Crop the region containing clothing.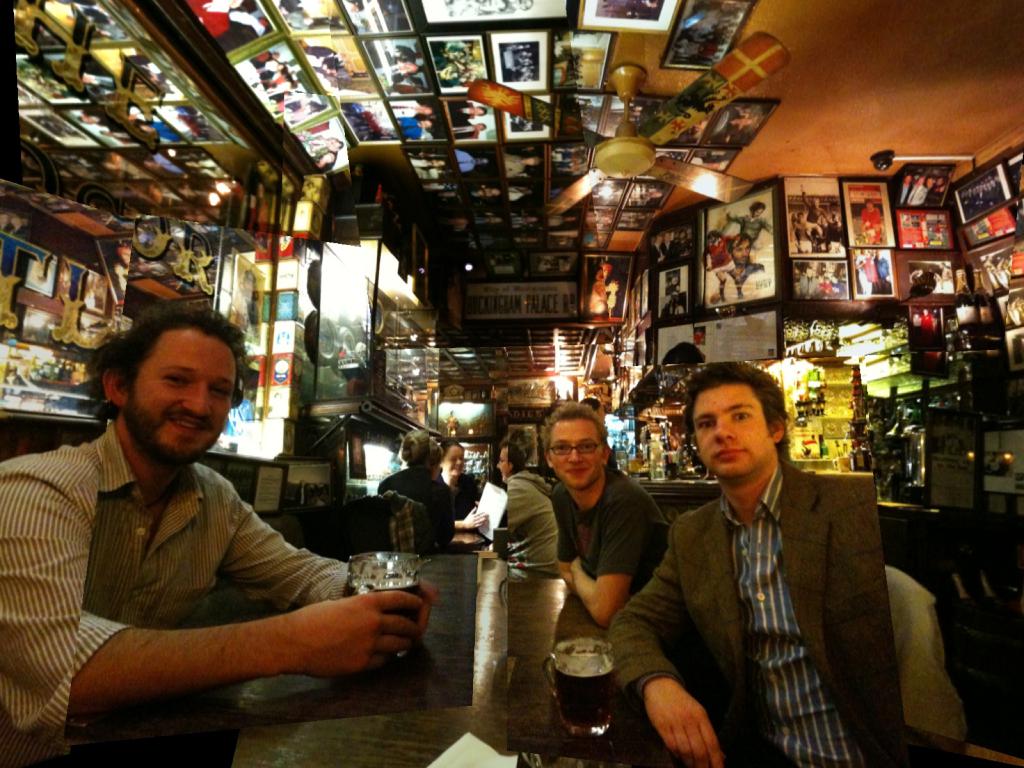
Crop region: Rect(0, 415, 349, 767).
